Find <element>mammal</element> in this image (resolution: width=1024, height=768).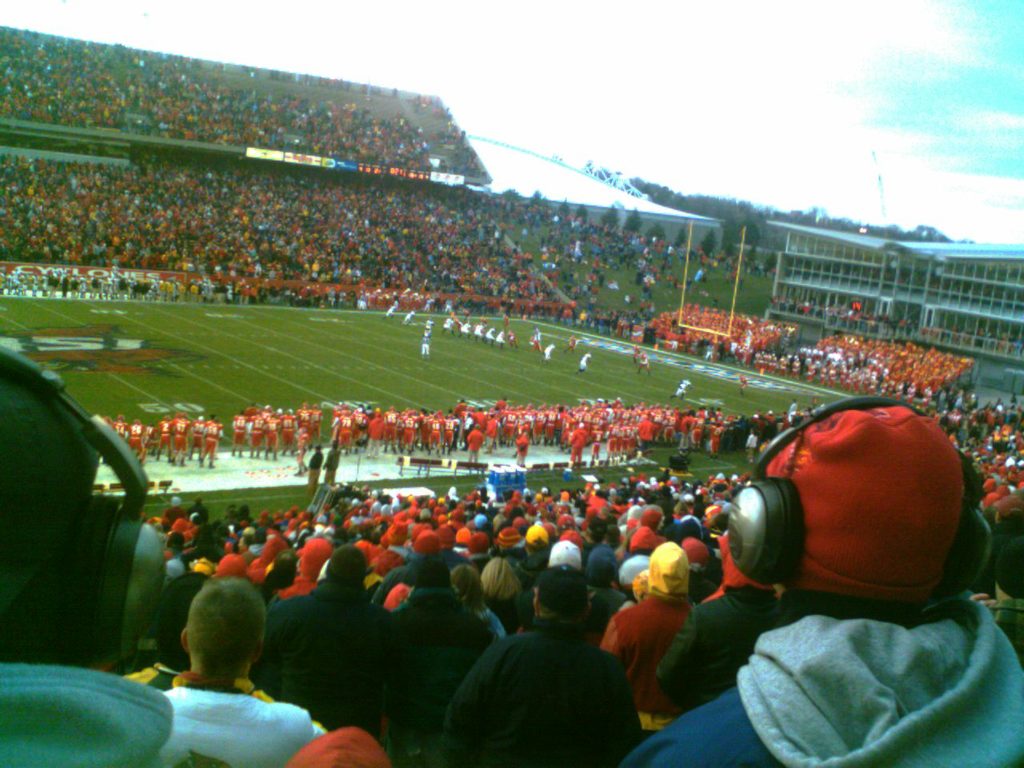
<bbox>502, 313, 509, 327</bbox>.
